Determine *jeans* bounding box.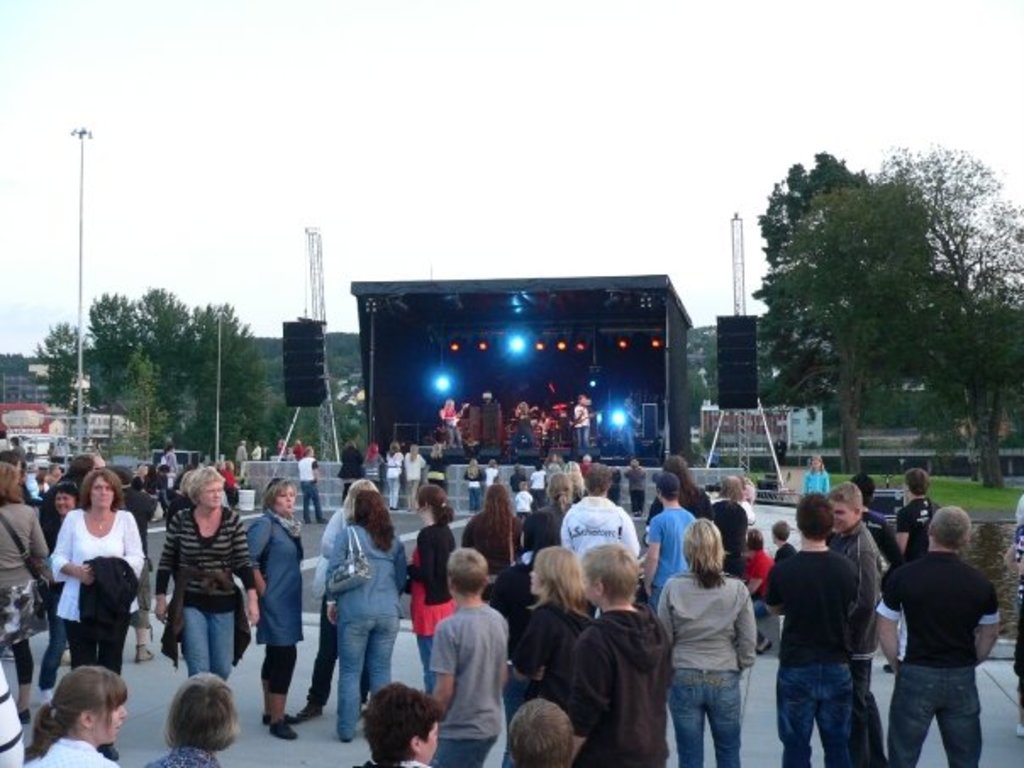
Determined: 773 661 851 766.
